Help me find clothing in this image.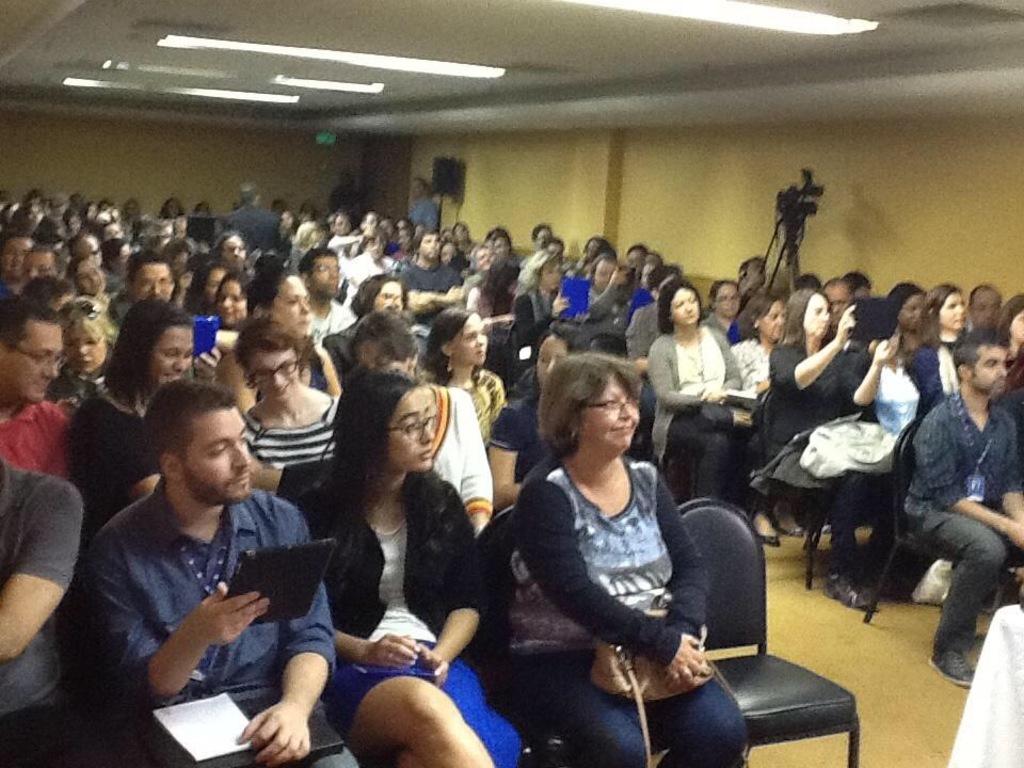
Found it: x1=913 y1=335 x2=963 y2=413.
